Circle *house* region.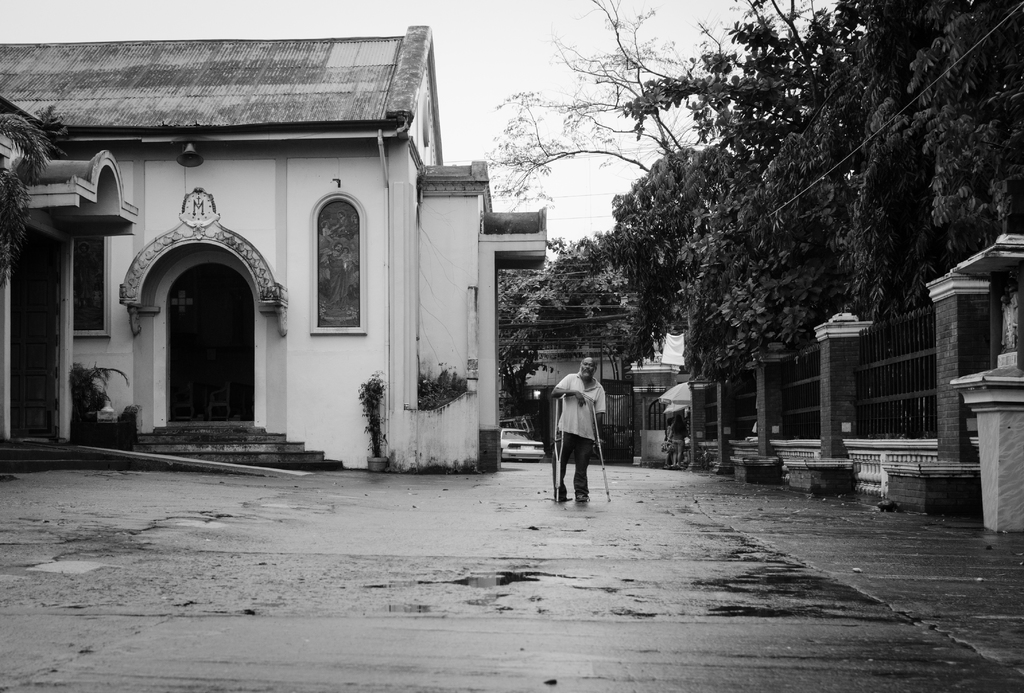
Region: box=[42, 0, 562, 491].
